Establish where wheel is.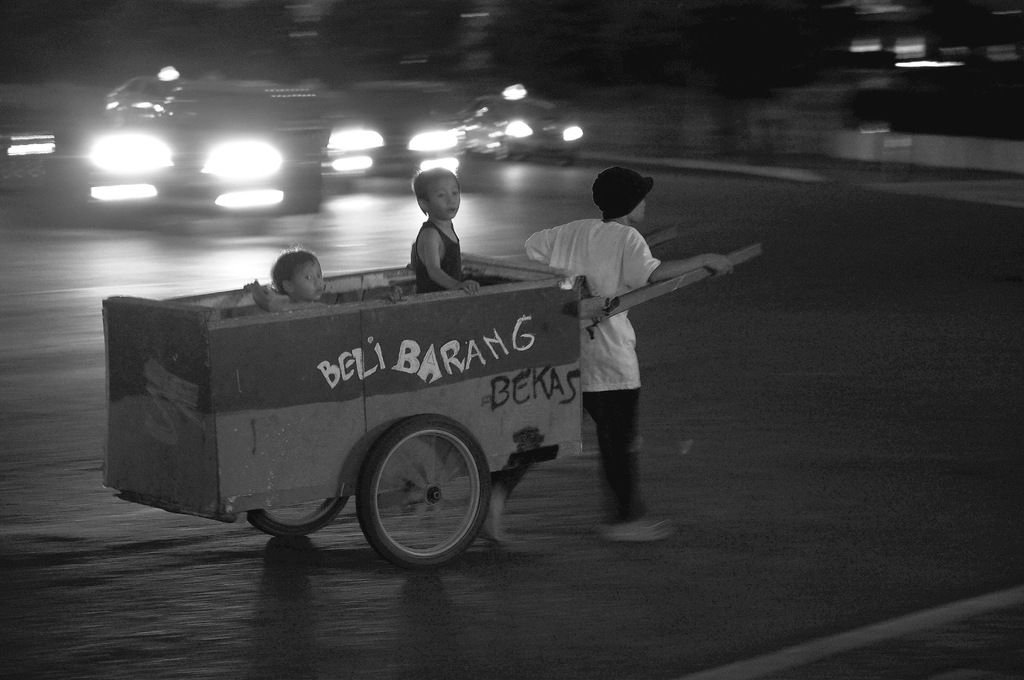
Established at select_region(344, 421, 492, 561).
